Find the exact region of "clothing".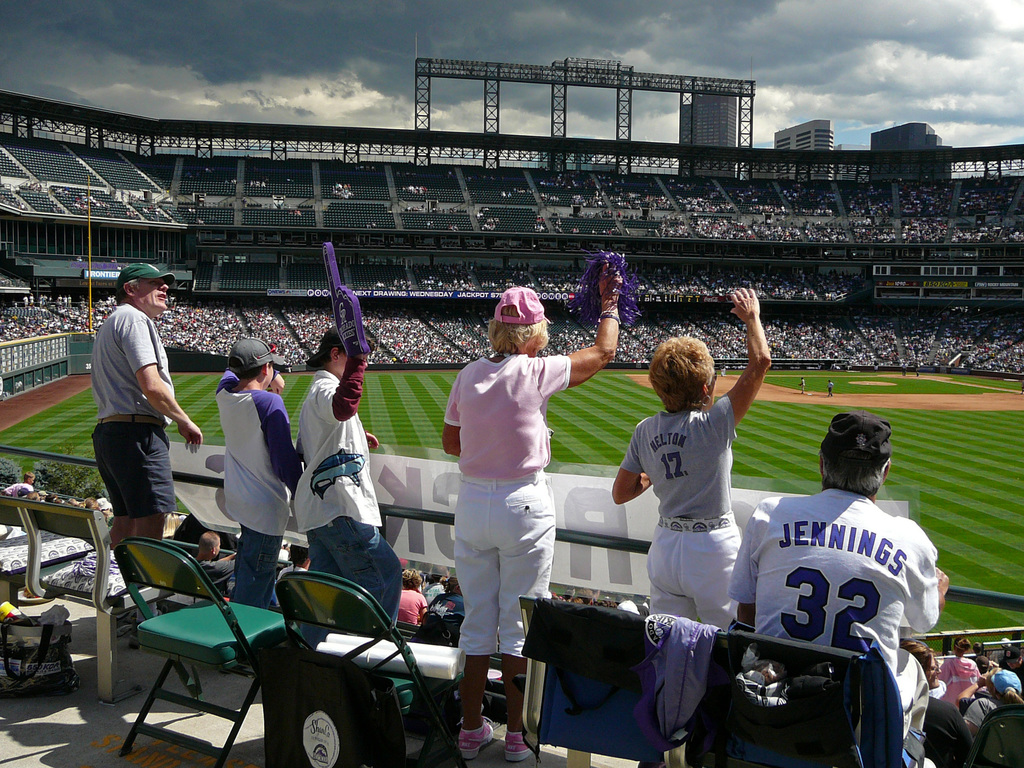
Exact region: [left=442, top=326, right=570, bottom=660].
